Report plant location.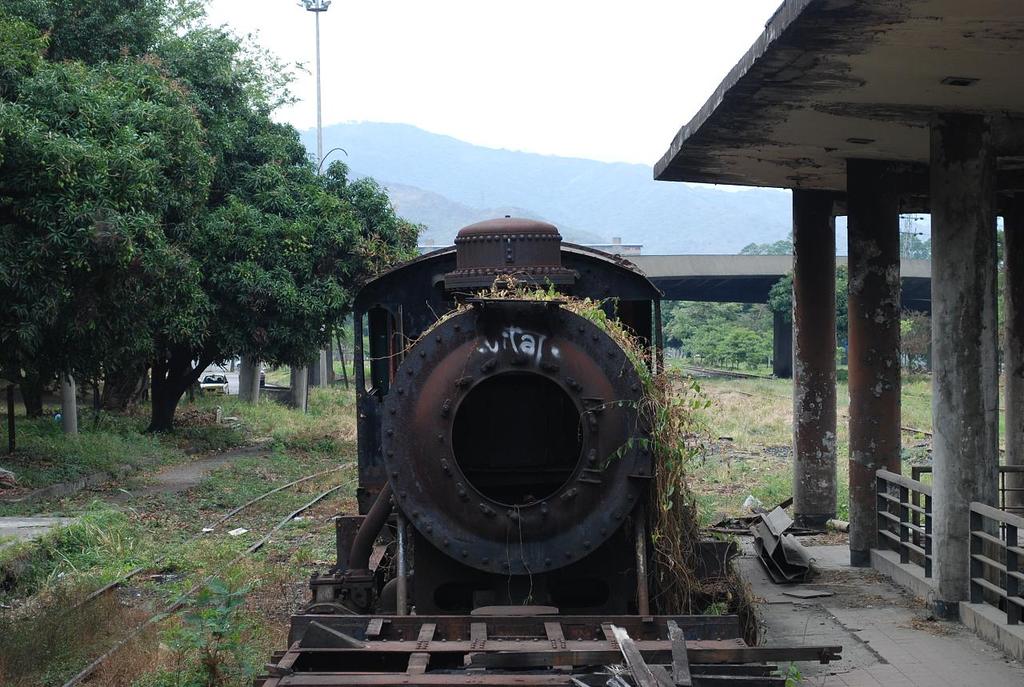
Report: Rect(714, 325, 763, 365).
